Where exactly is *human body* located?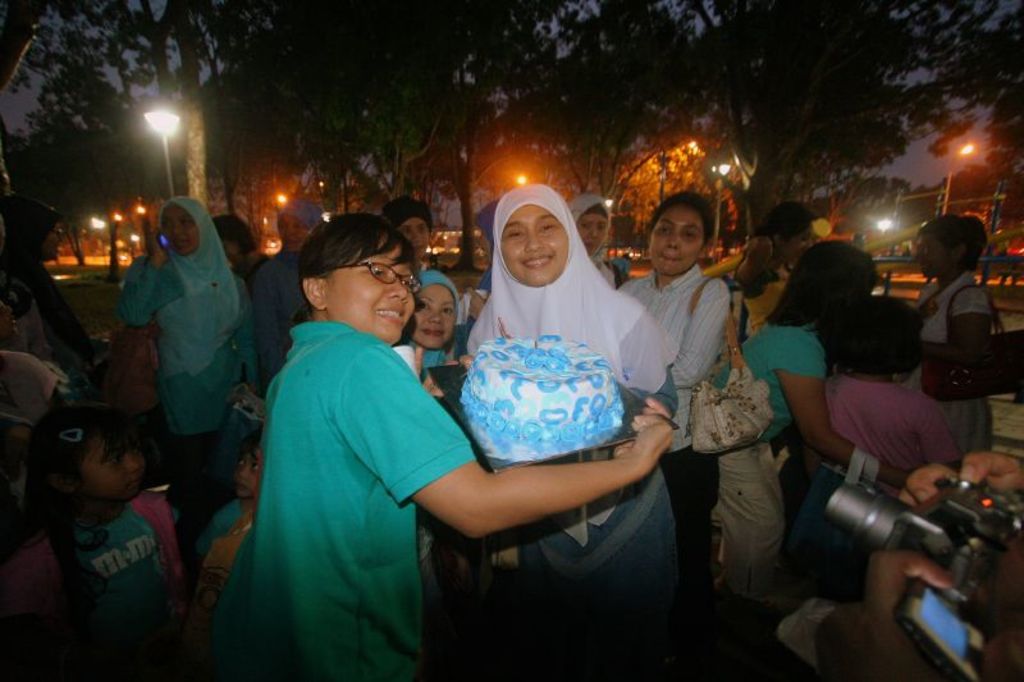
Its bounding box is box(398, 267, 457, 394).
